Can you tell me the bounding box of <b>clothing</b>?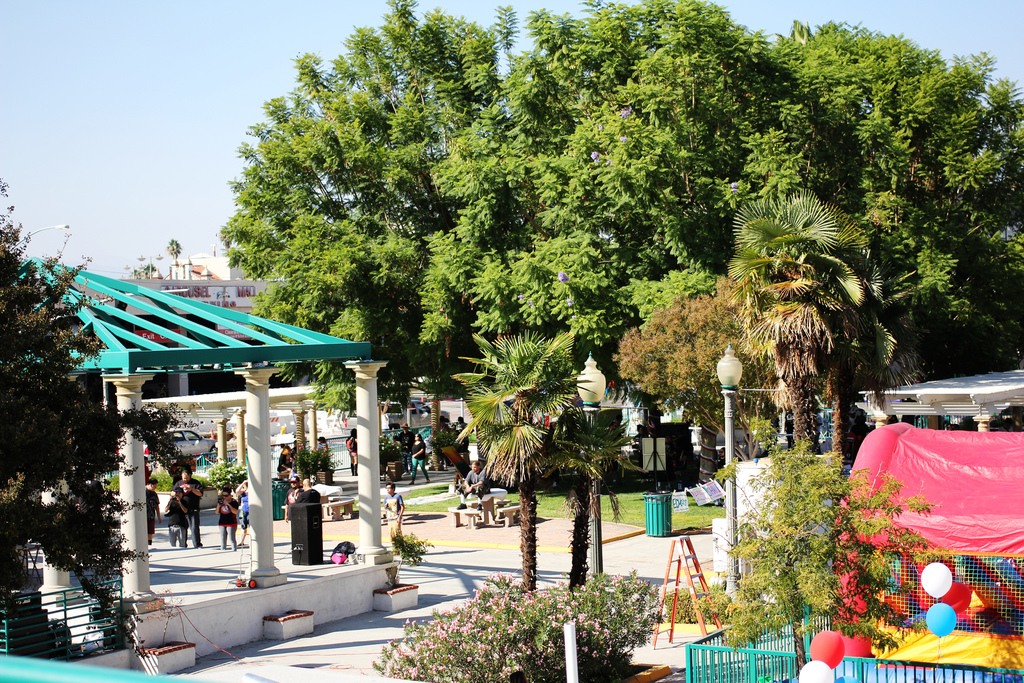
x1=378, y1=494, x2=404, y2=539.
